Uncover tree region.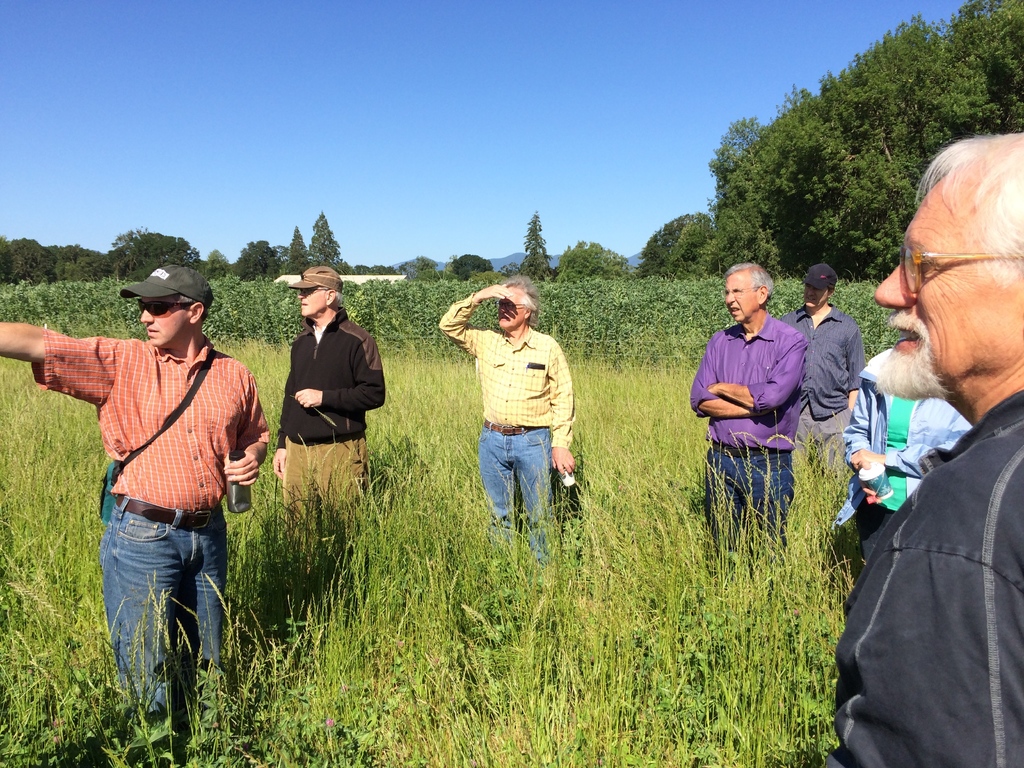
Uncovered: left=624, top=210, right=712, bottom=289.
